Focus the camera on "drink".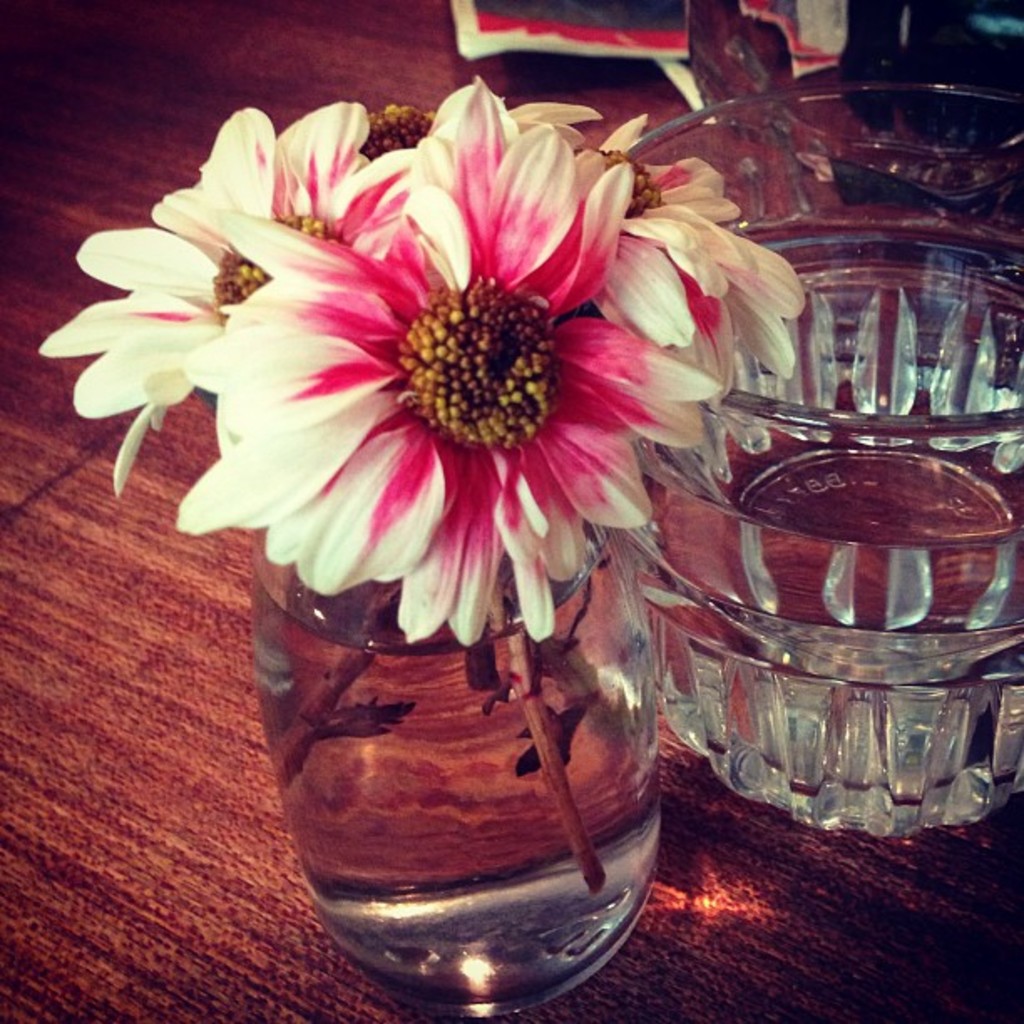
Focus region: [x1=631, y1=229, x2=1022, y2=703].
